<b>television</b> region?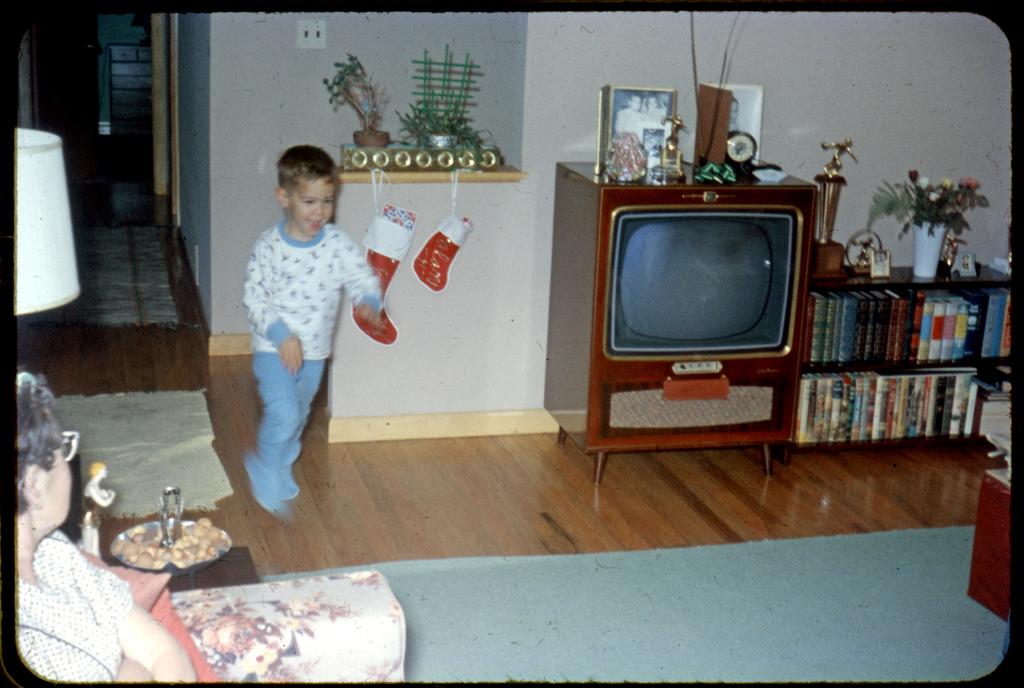
607, 210, 795, 355
